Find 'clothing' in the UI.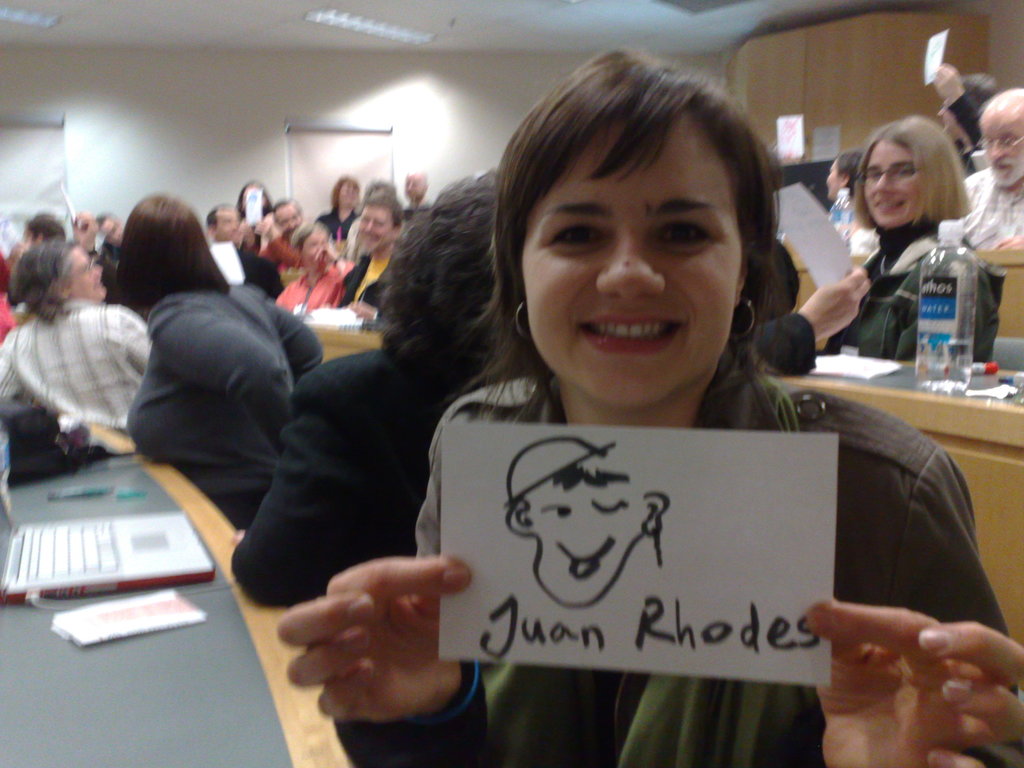
UI element at <box>955,161,1023,260</box>.
